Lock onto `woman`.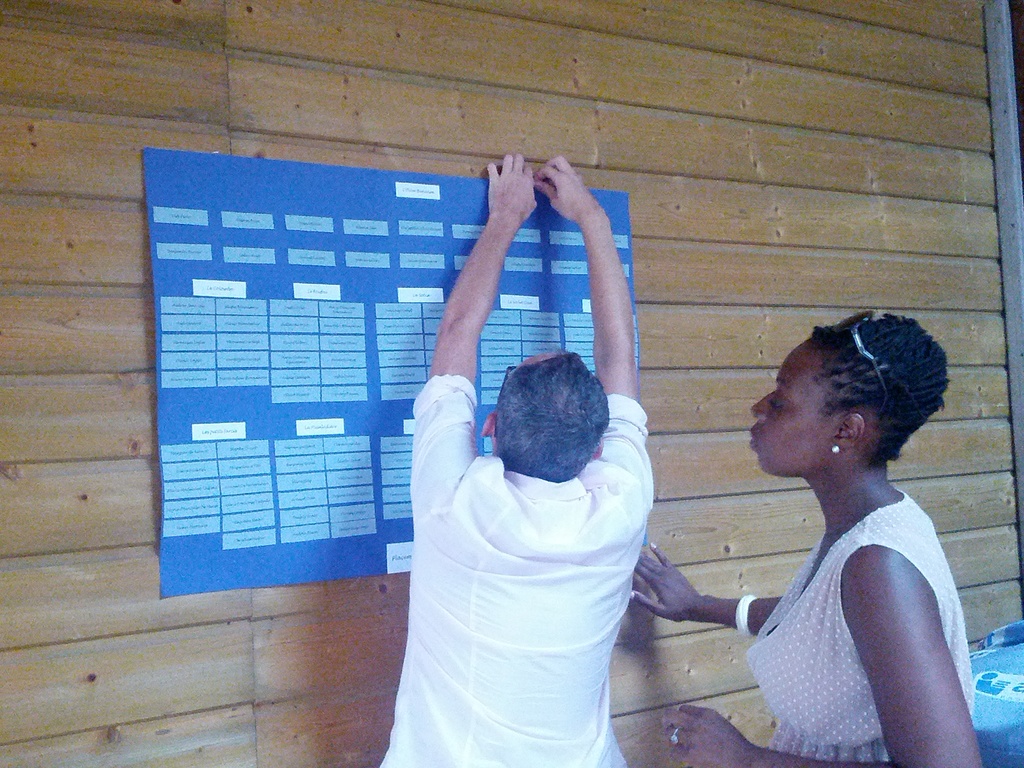
Locked: (701, 288, 999, 767).
